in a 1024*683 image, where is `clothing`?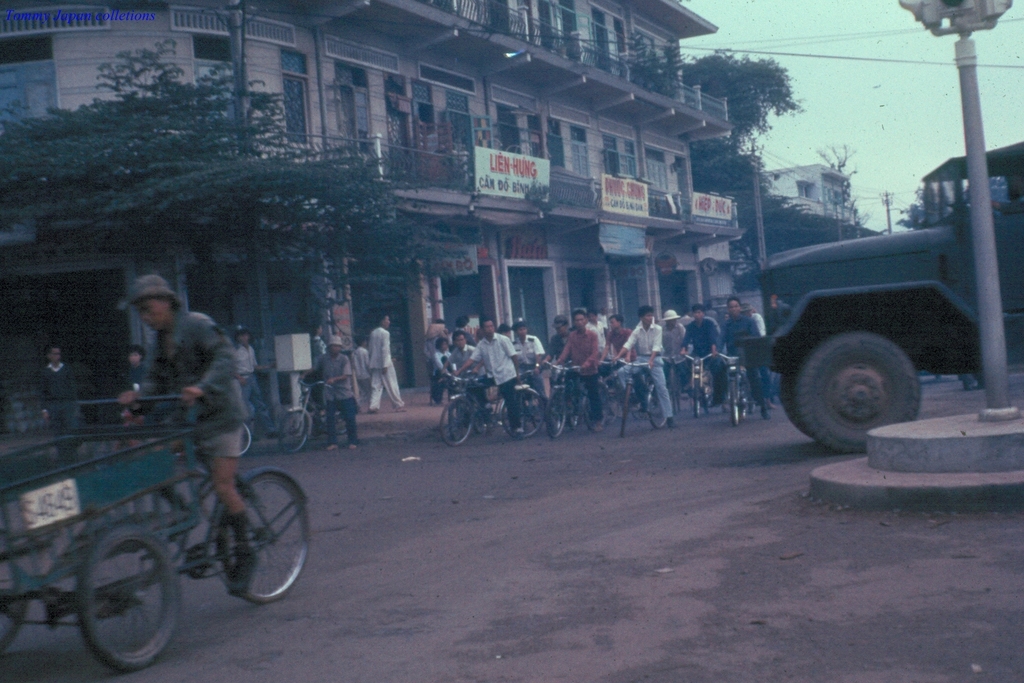
[133,310,248,458].
